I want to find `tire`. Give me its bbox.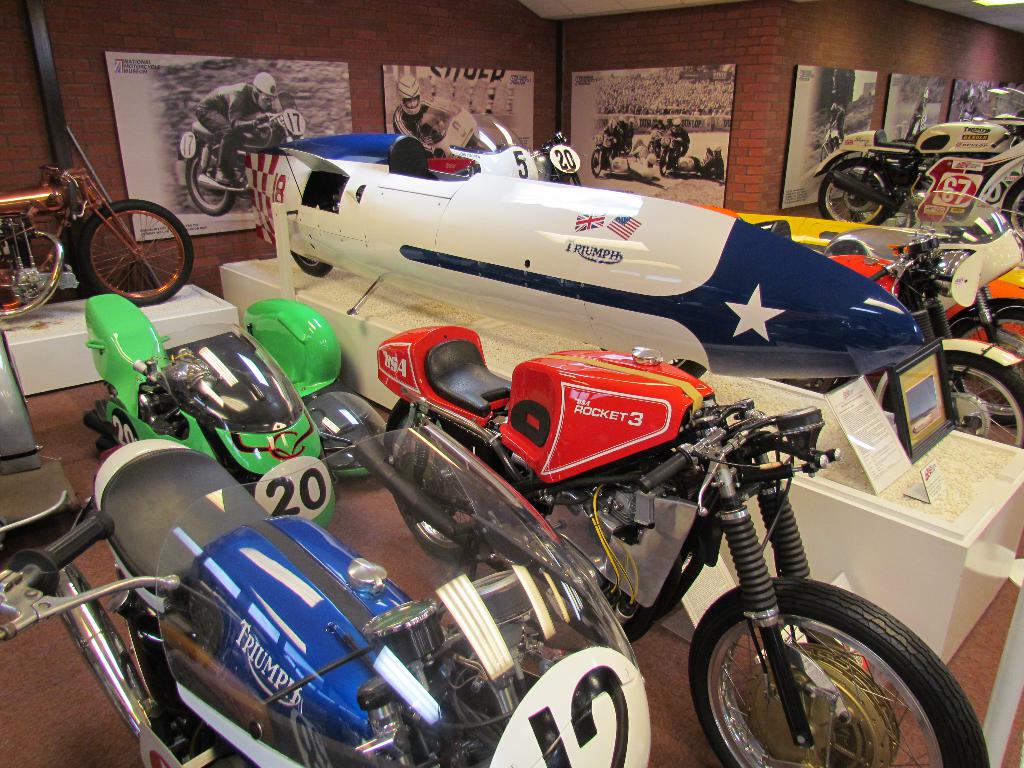
select_region(183, 152, 239, 217).
